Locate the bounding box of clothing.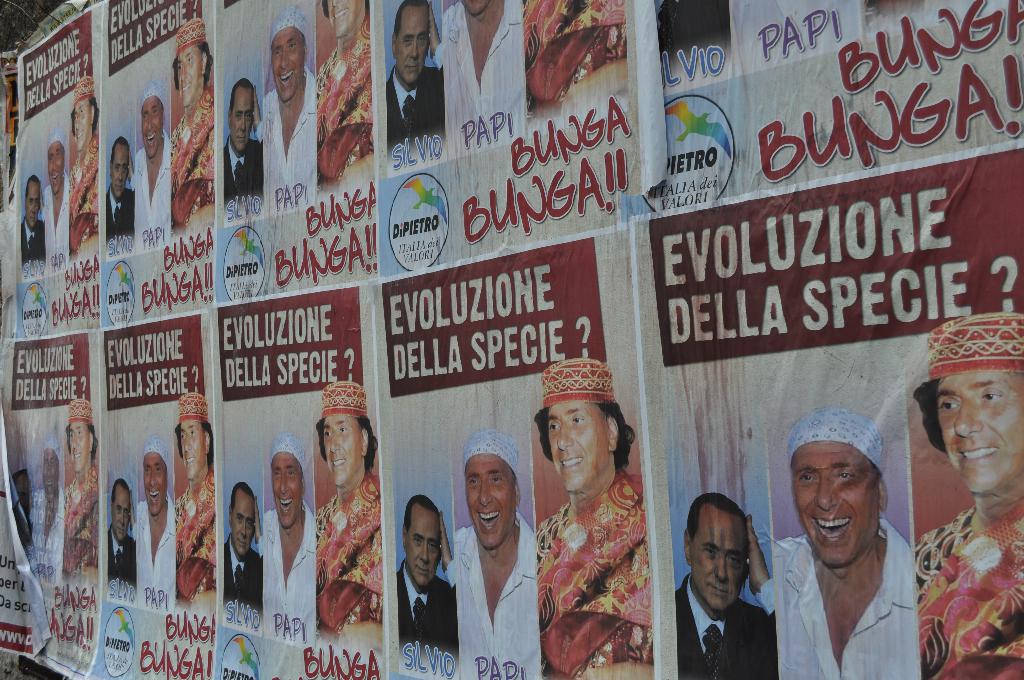
Bounding box: <bbox>137, 496, 180, 606</bbox>.
